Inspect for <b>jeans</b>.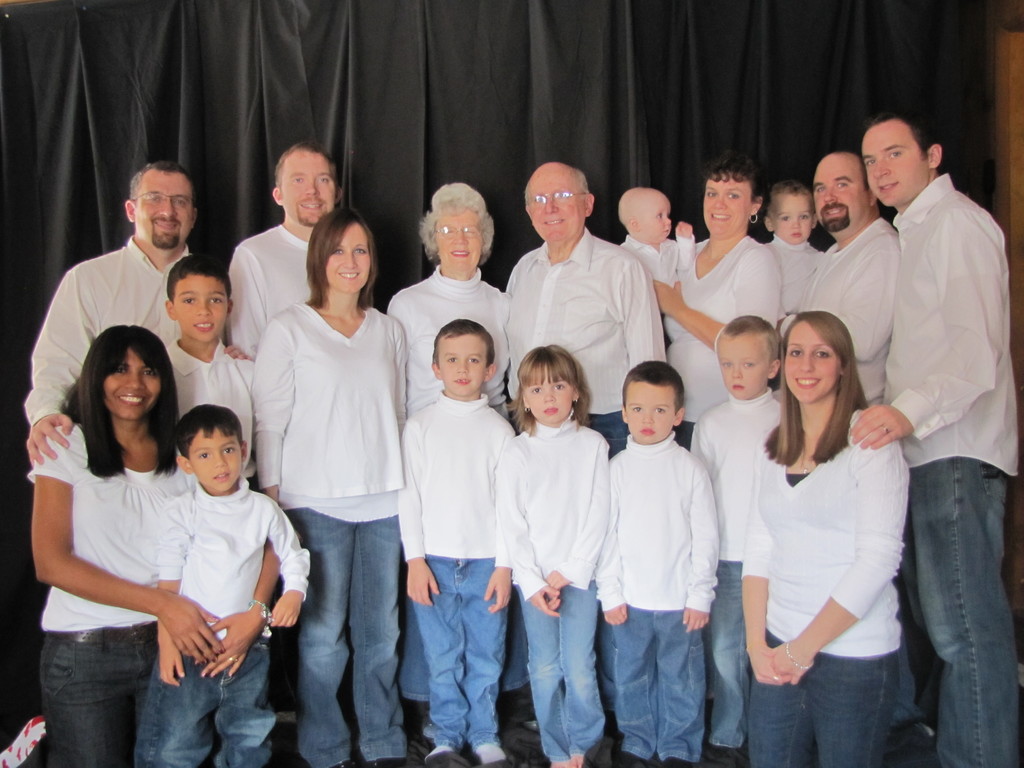
Inspection: locate(411, 611, 445, 700).
